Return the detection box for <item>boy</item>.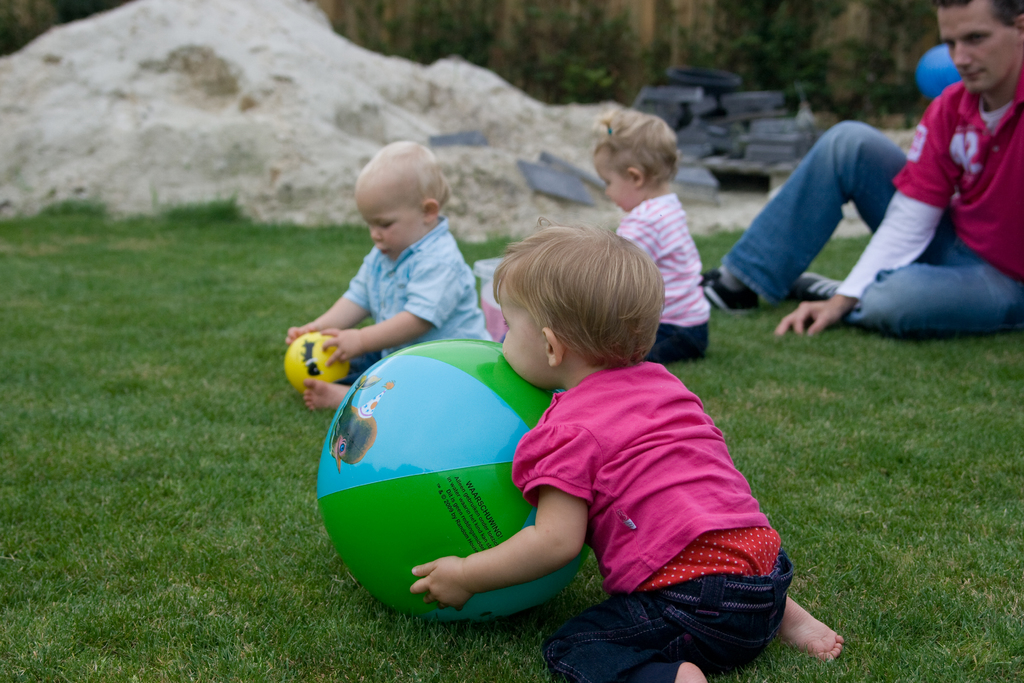
locate(414, 231, 842, 682).
